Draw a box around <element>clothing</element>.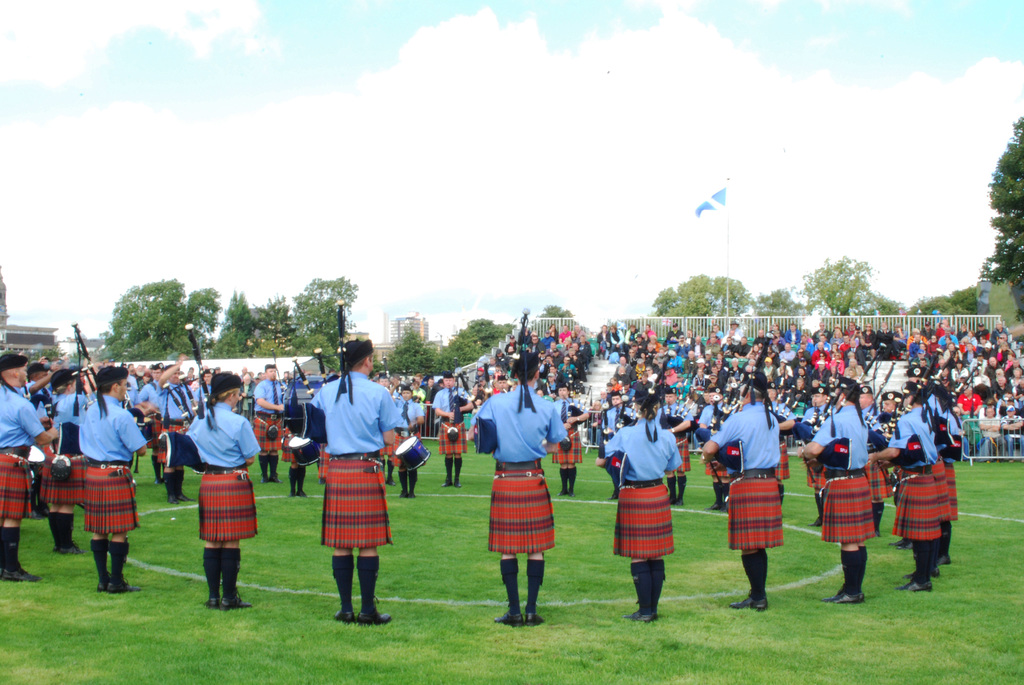
(0,382,45,569).
